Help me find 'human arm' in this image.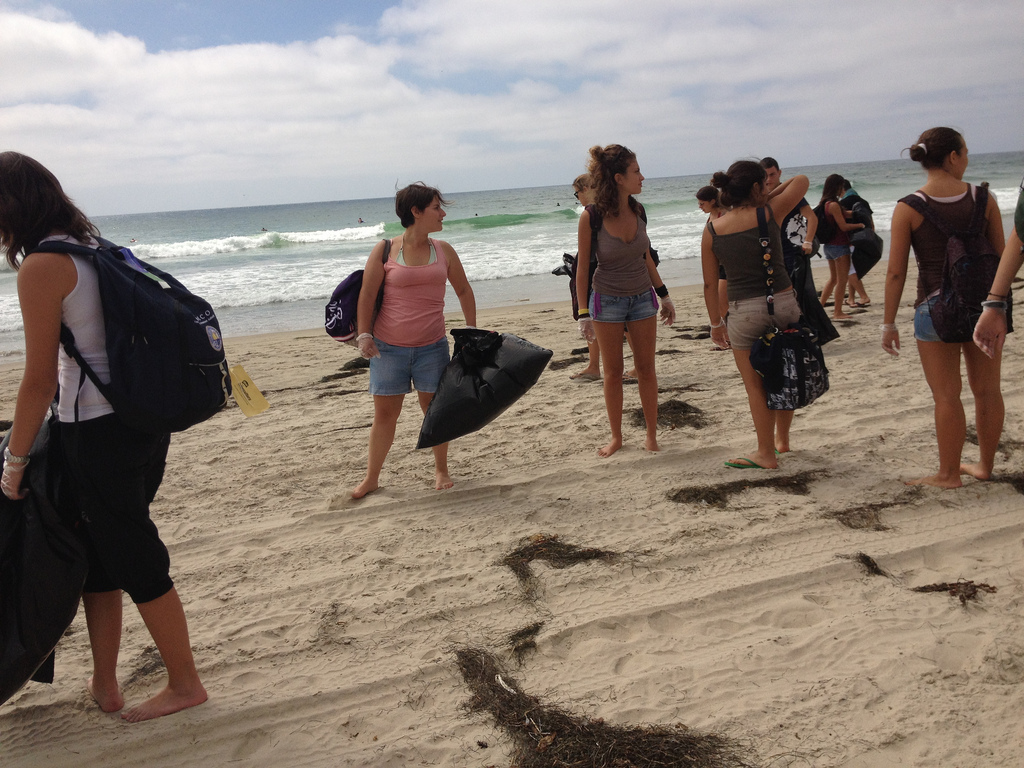
Found it: rect(881, 200, 909, 359).
